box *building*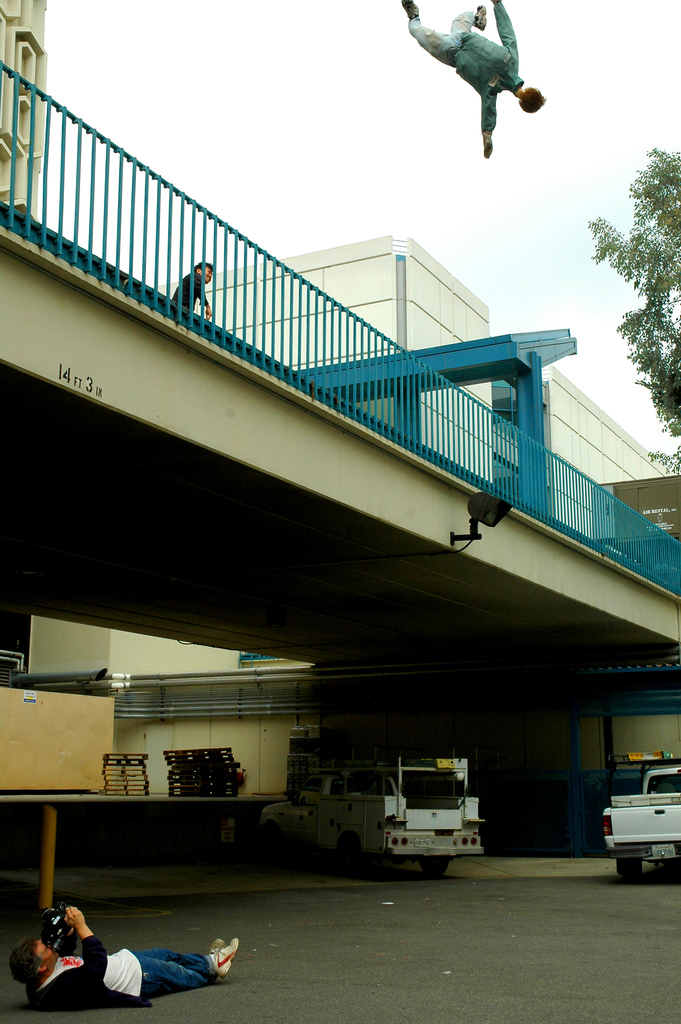
[0,234,680,856]
